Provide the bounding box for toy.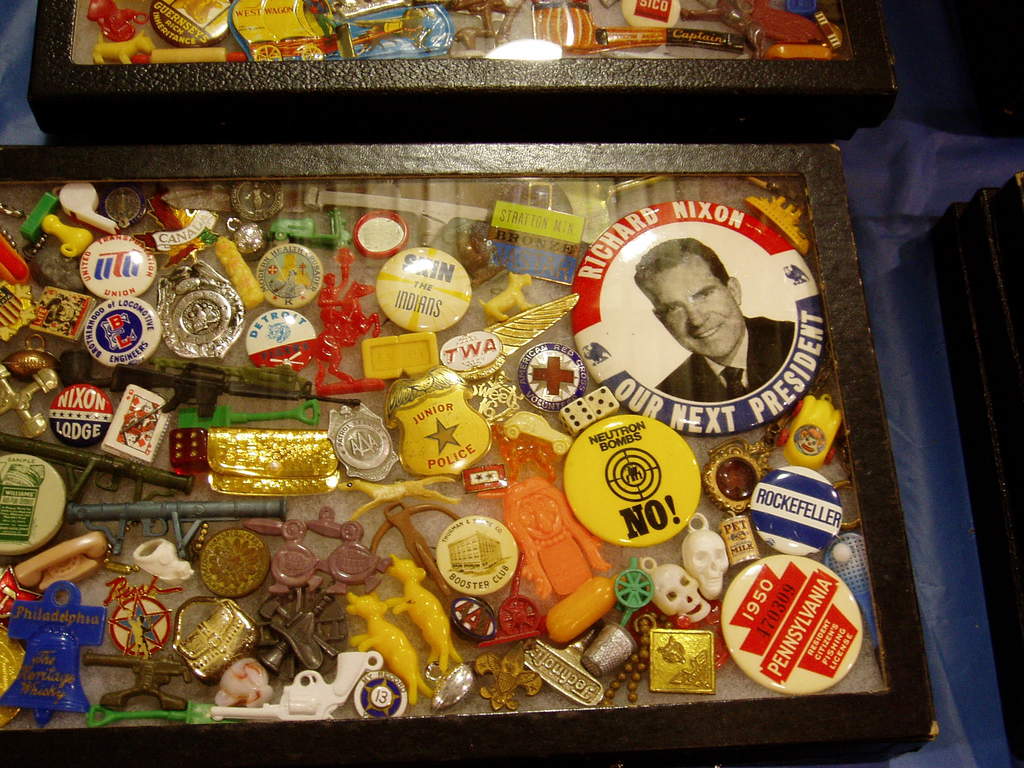
<region>439, 297, 578, 379</region>.
